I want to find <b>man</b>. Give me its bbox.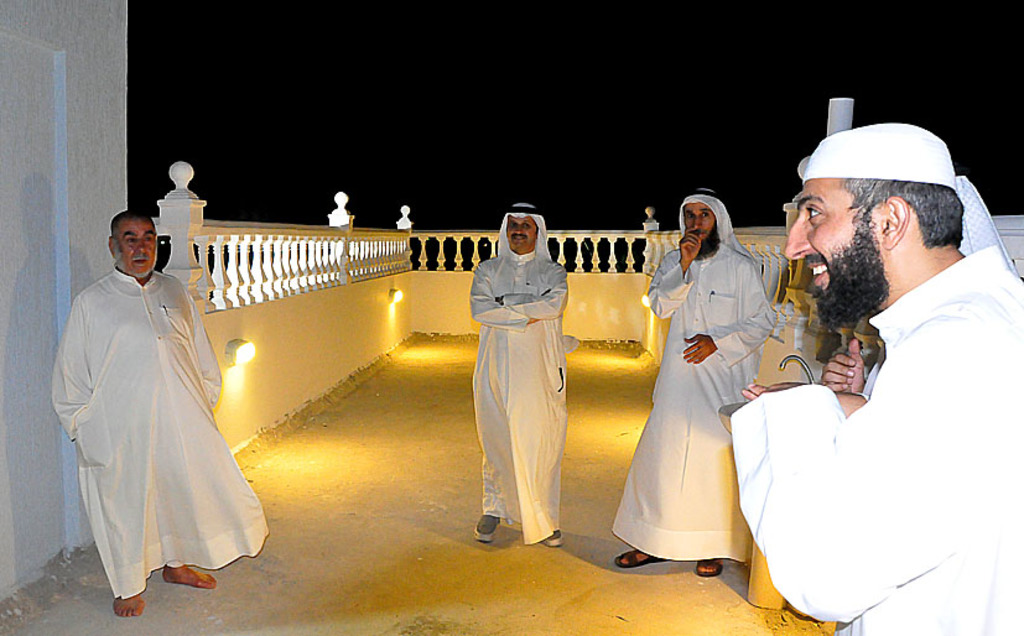
[left=610, top=184, right=778, bottom=580].
